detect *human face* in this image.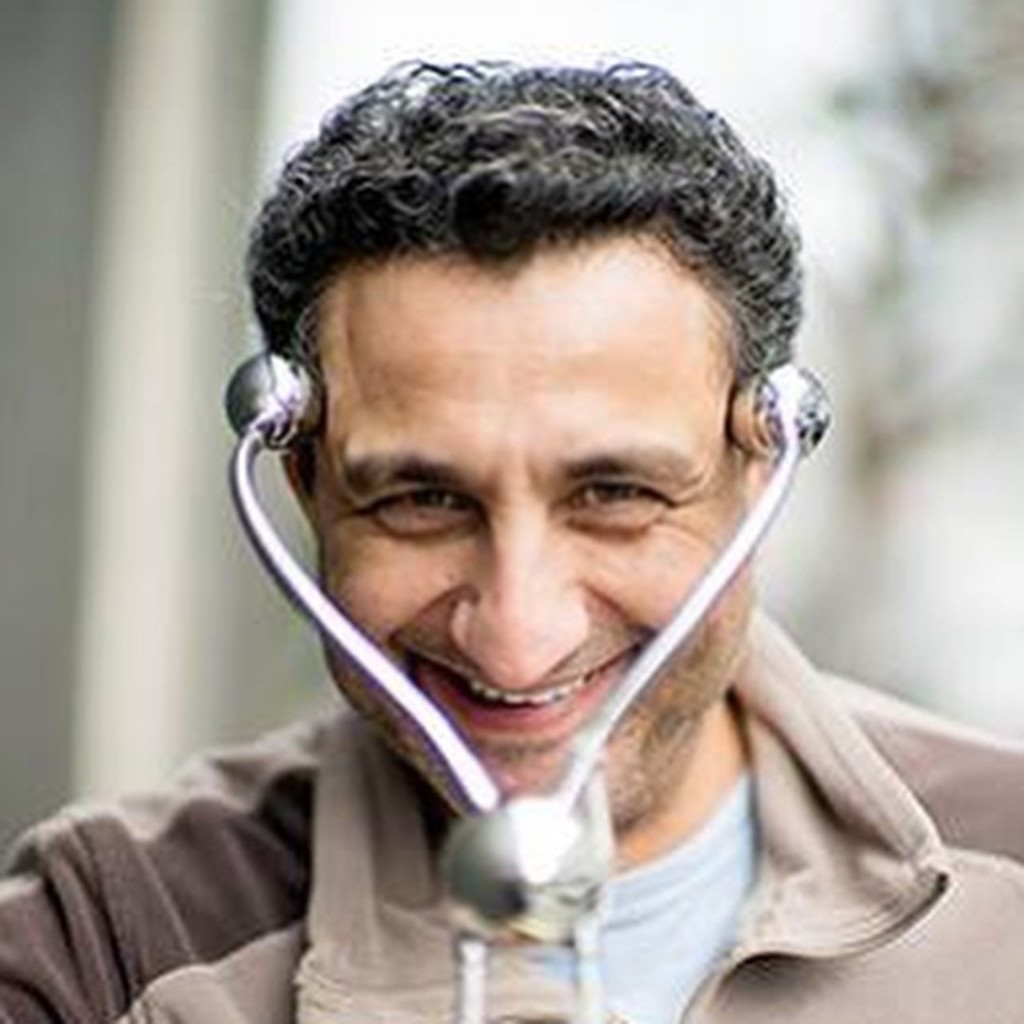
Detection: [x1=317, y1=246, x2=755, y2=830].
